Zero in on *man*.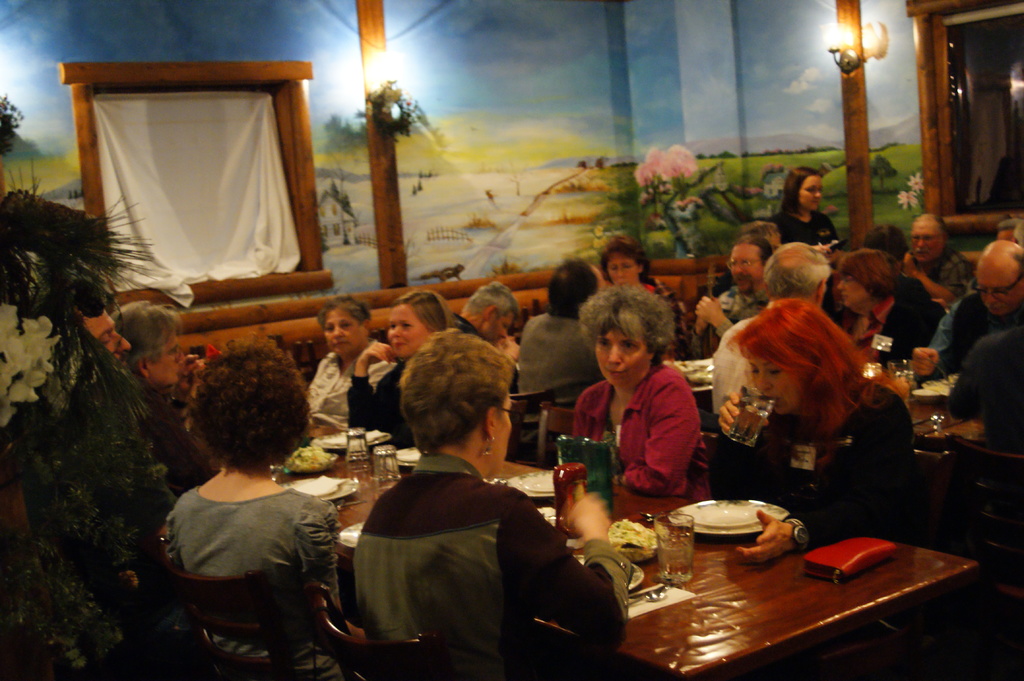
Zeroed in: [x1=907, y1=211, x2=972, y2=301].
